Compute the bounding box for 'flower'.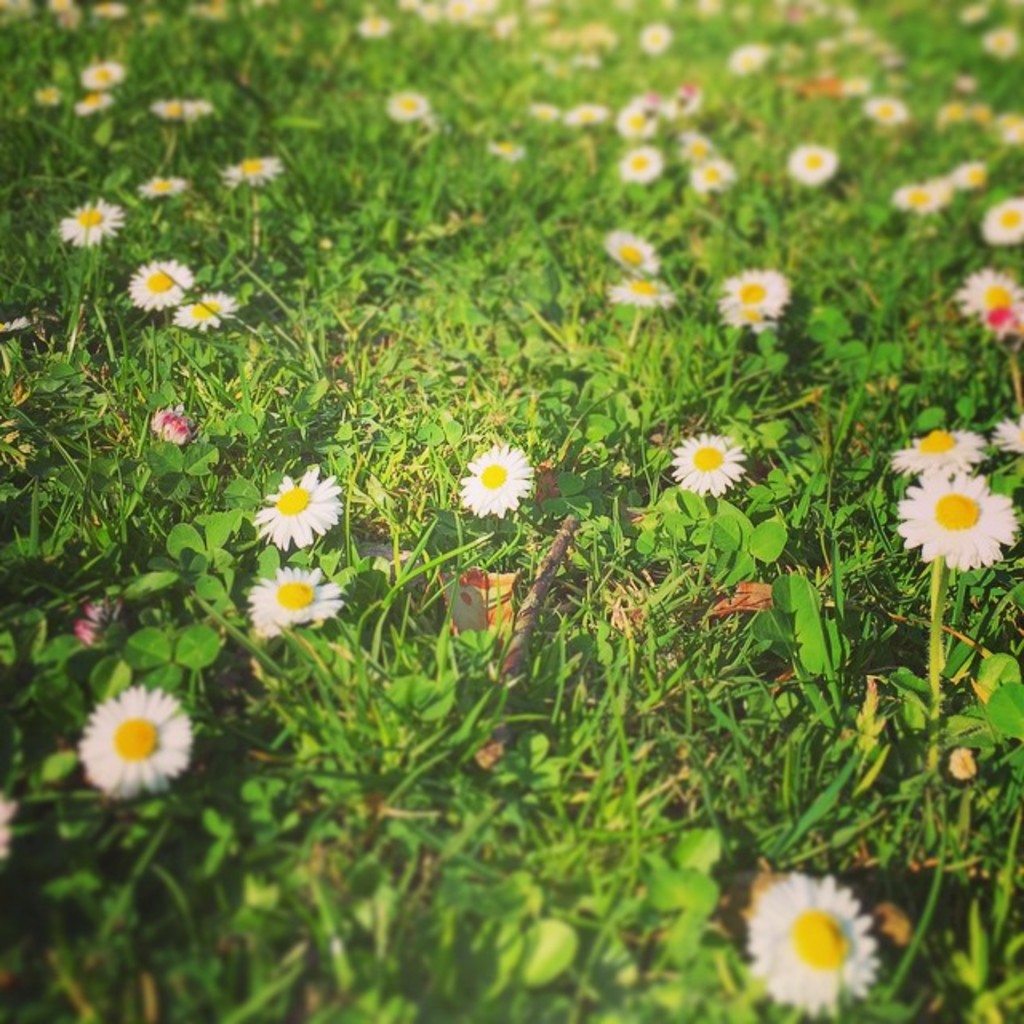
<box>613,142,667,186</box>.
